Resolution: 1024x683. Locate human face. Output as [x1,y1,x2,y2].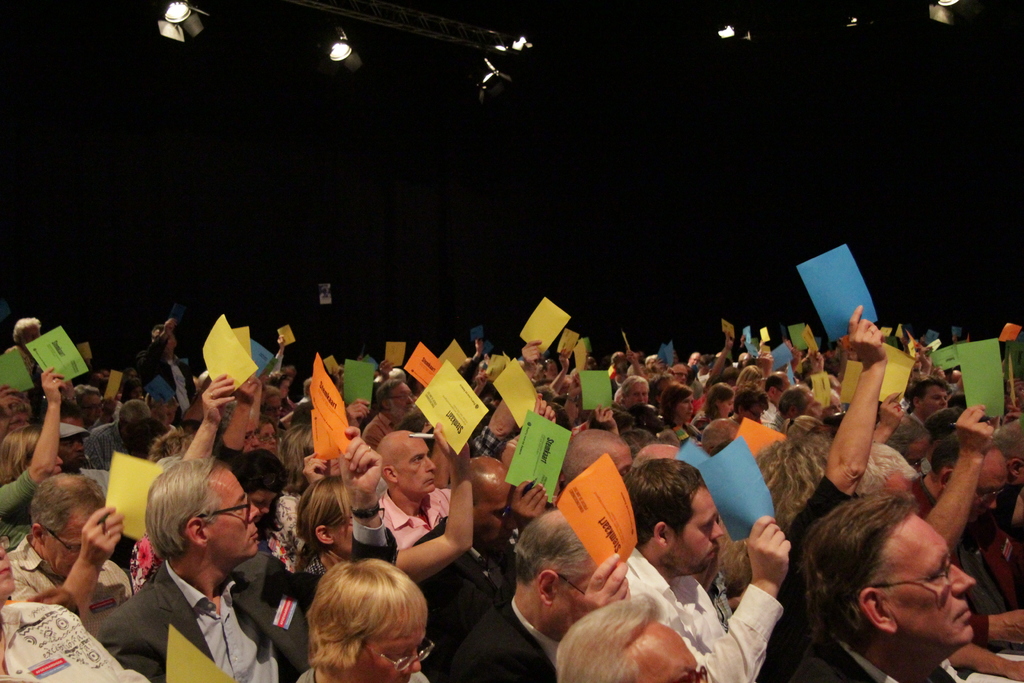
[973,456,1005,523].
